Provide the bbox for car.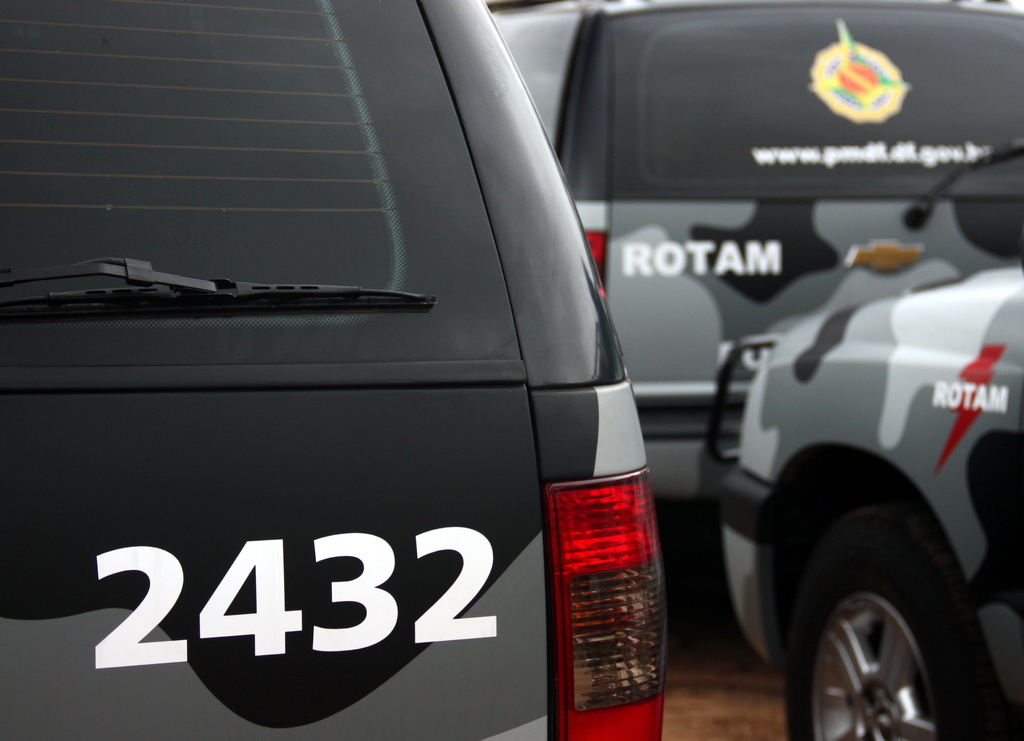
BBox(704, 266, 1023, 740).
